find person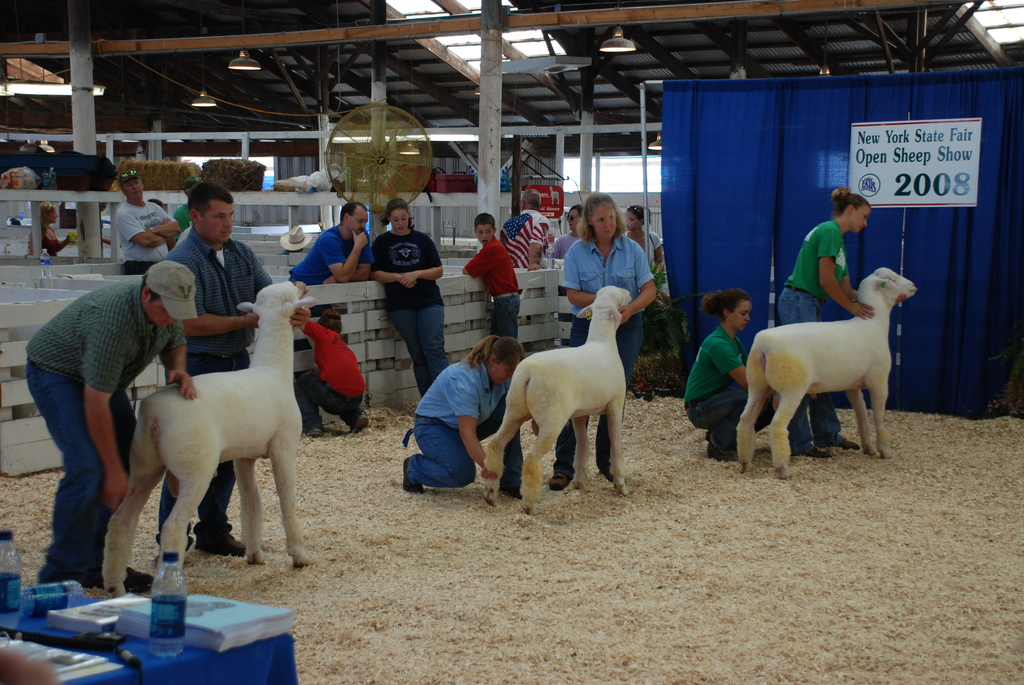
<box>619,200,669,278</box>
